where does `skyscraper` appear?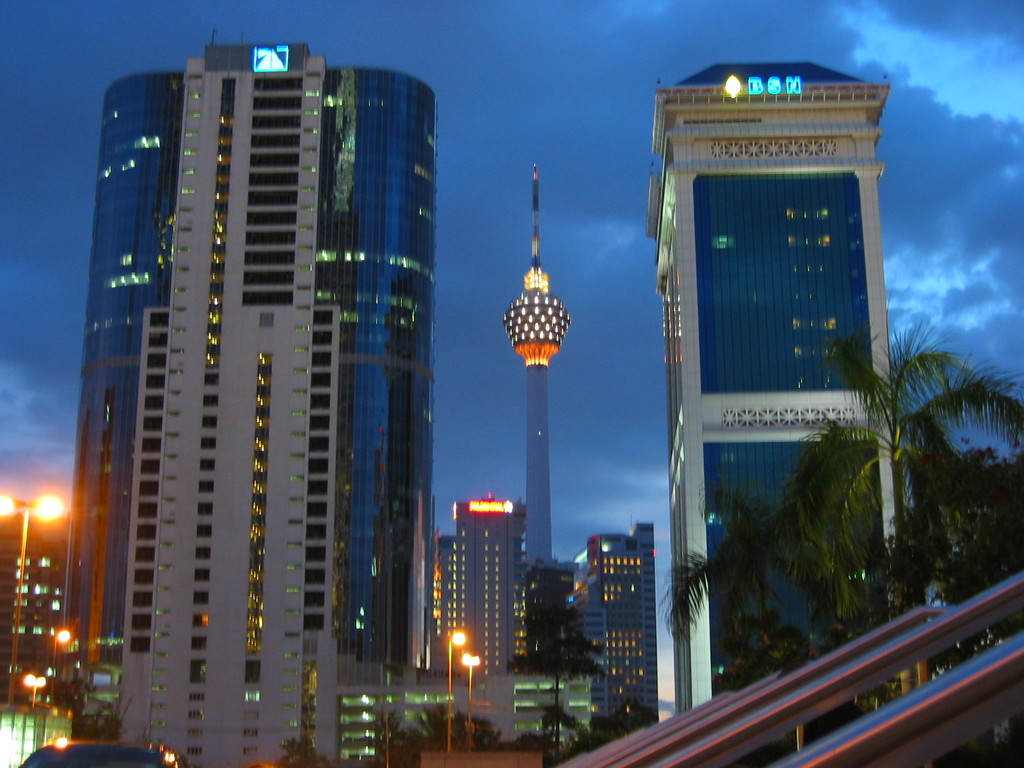
Appears at l=59, t=27, r=513, b=767.
